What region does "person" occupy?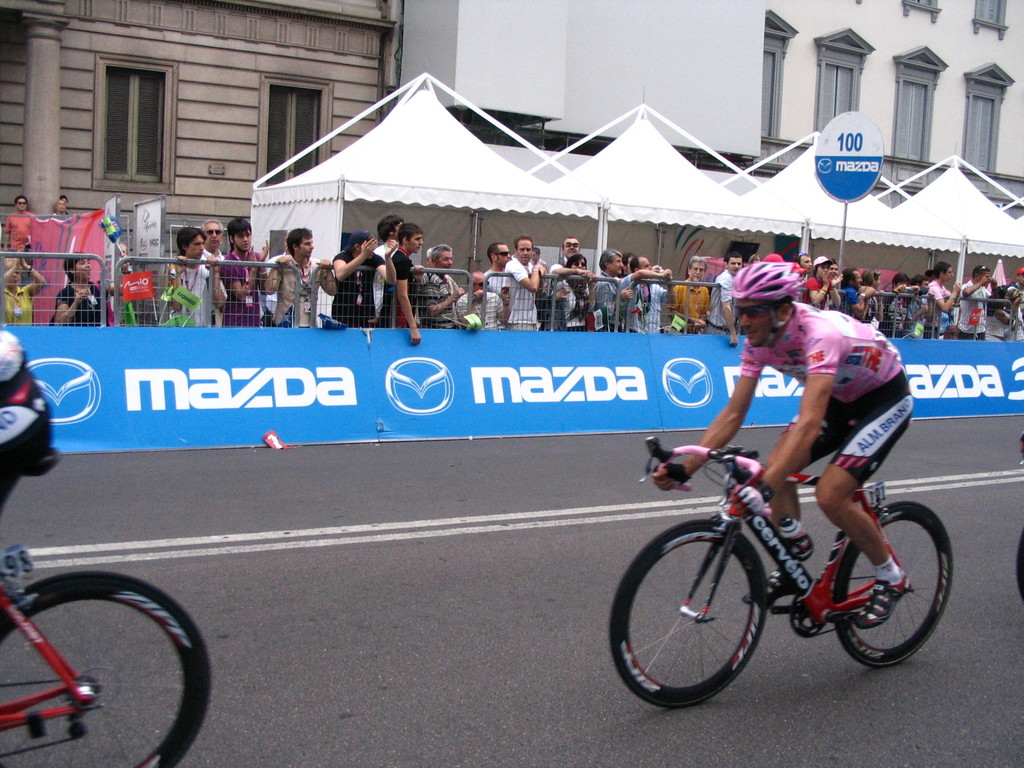
(left=166, top=227, right=224, bottom=329).
